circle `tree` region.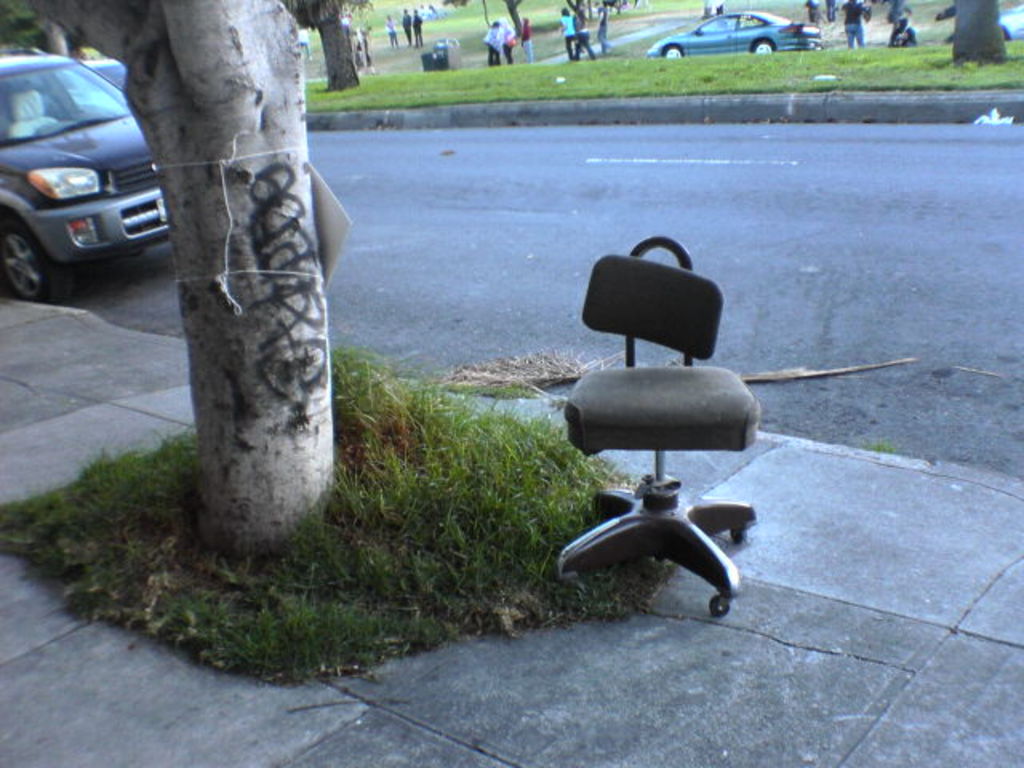
Region: box=[950, 0, 1008, 72].
